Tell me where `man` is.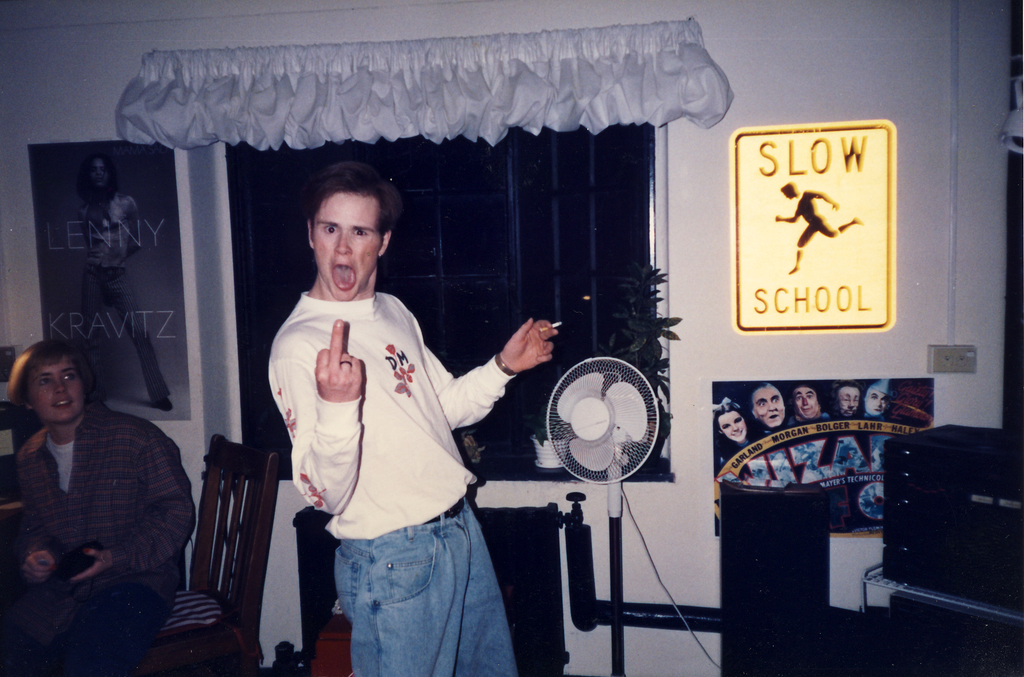
`man` is at crop(793, 388, 829, 425).
